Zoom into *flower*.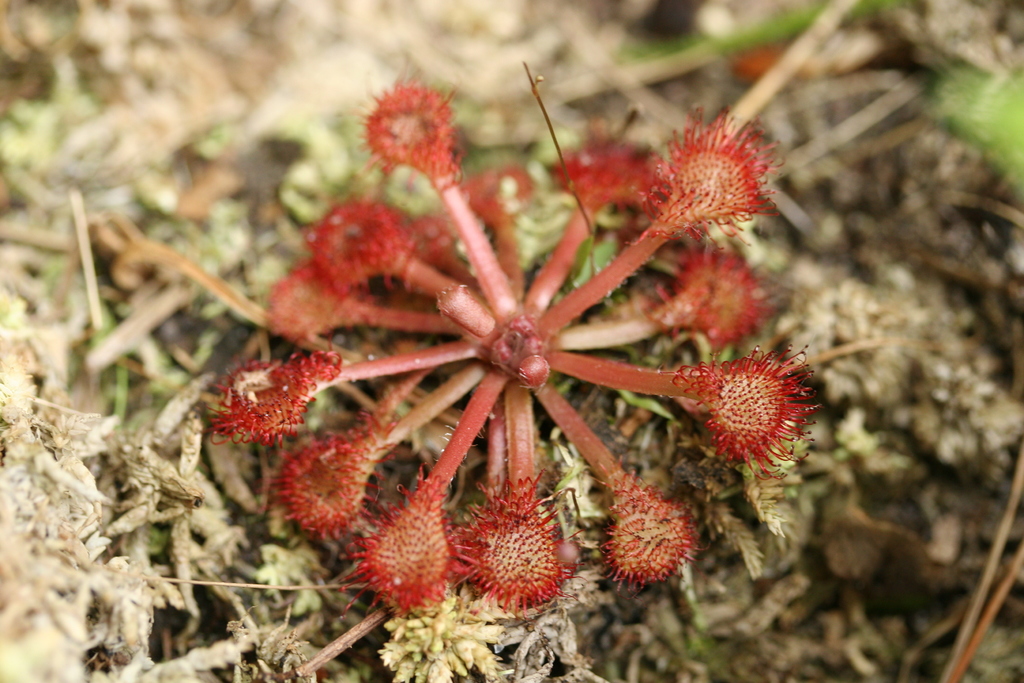
Zoom target: 676, 339, 813, 476.
